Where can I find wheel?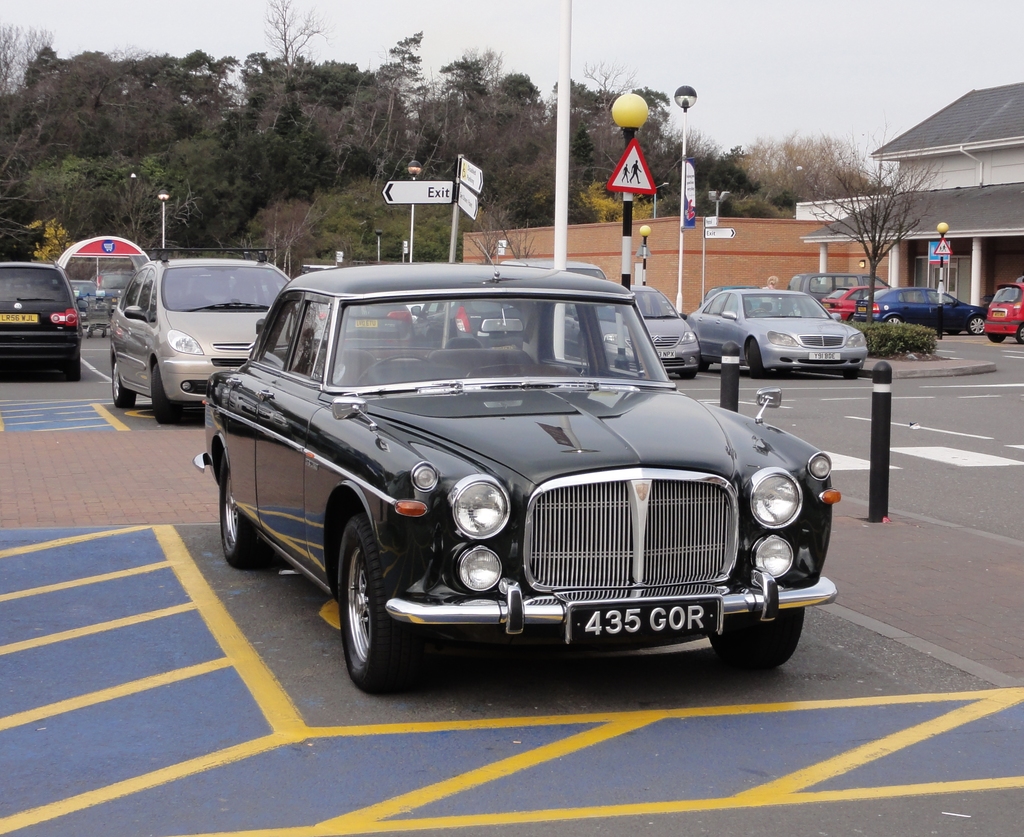
You can find it at 146, 365, 186, 434.
